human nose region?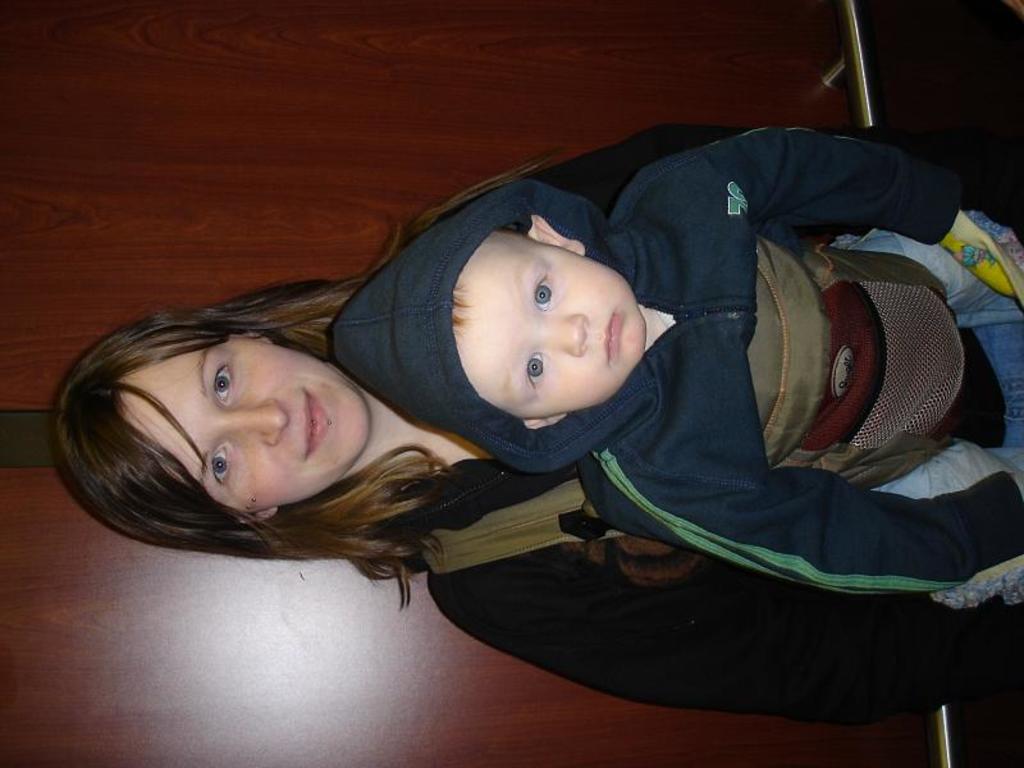
bbox(535, 314, 589, 358)
